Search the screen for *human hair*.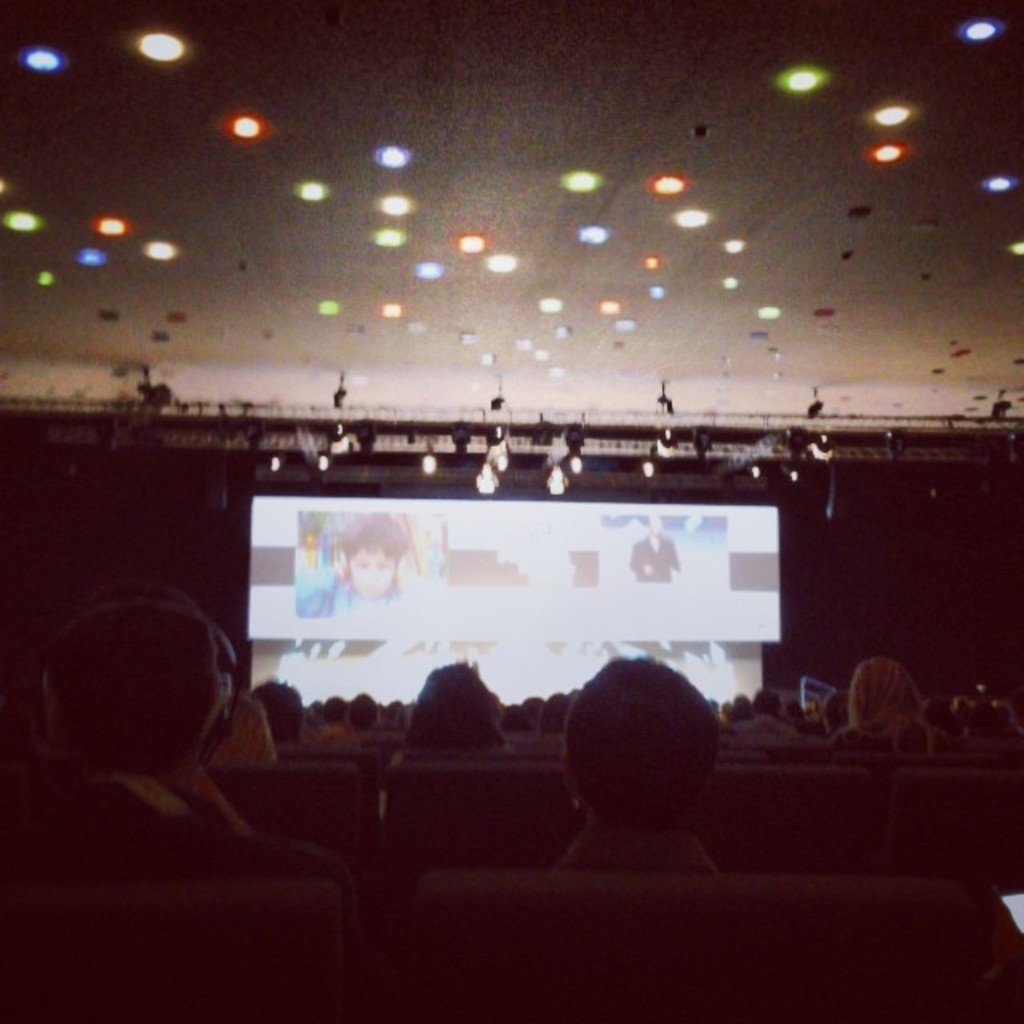
Found at BBox(846, 659, 922, 746).
